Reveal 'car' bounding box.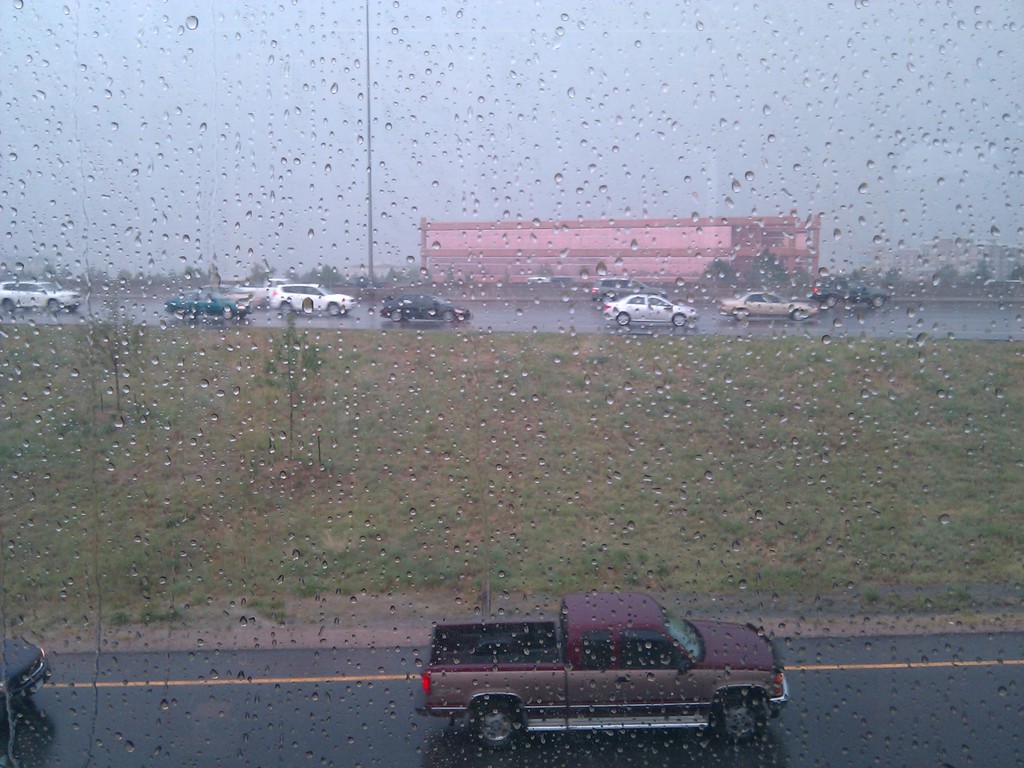
Revealed: 380:294:468:321.
